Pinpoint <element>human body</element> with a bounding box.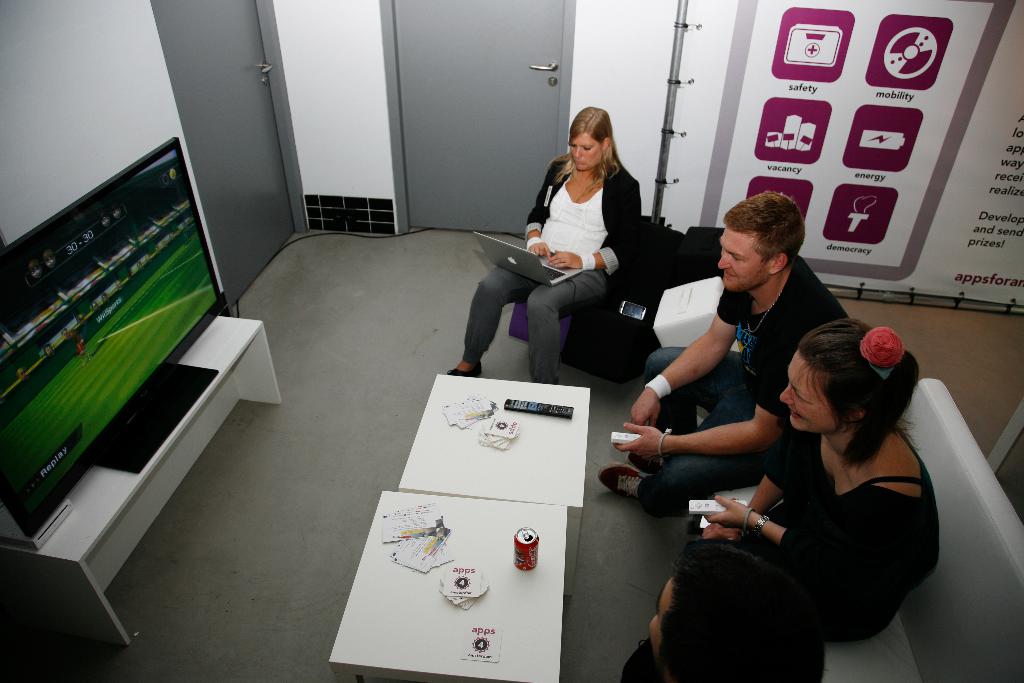
(left=456, top=106, right=643, bottom=370).
